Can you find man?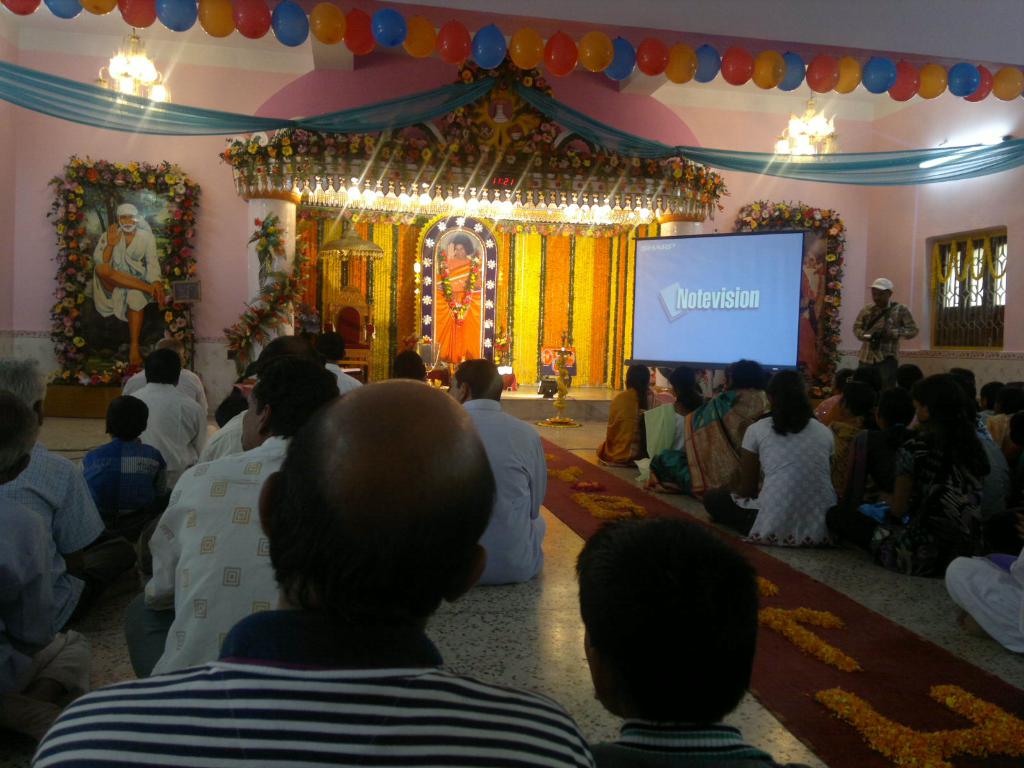
Yes, bounding box: <bbox>143, 357, 348, 677</bbox>.
